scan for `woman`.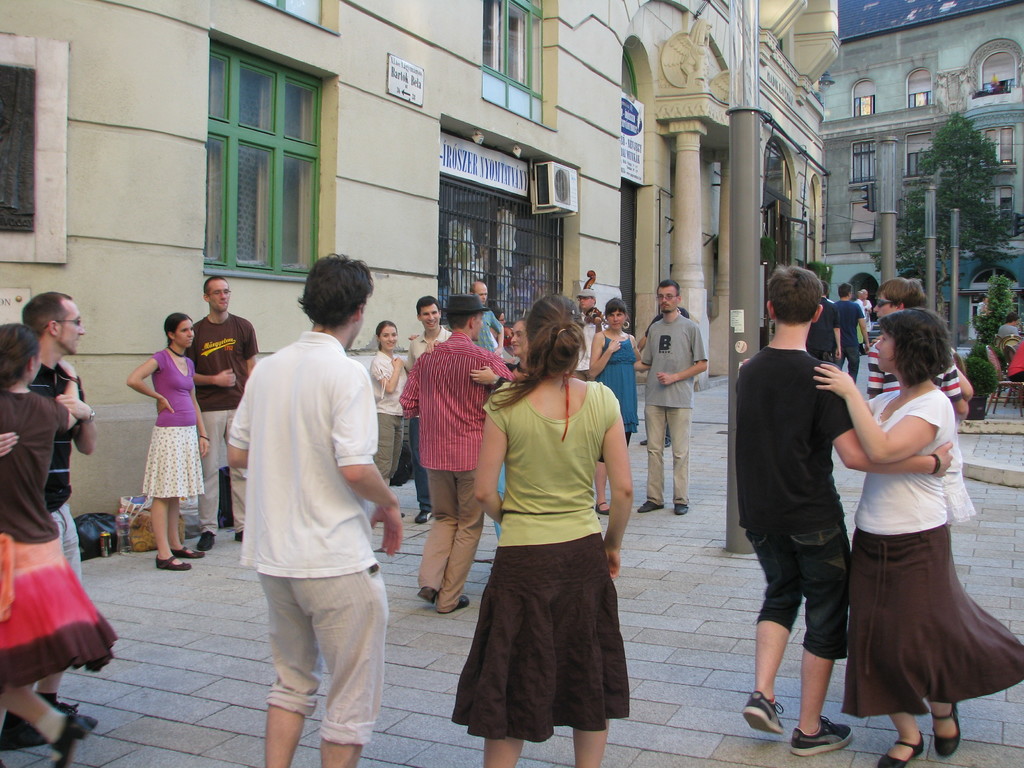
Scan result: bbox(591, 294, 639, 516).
